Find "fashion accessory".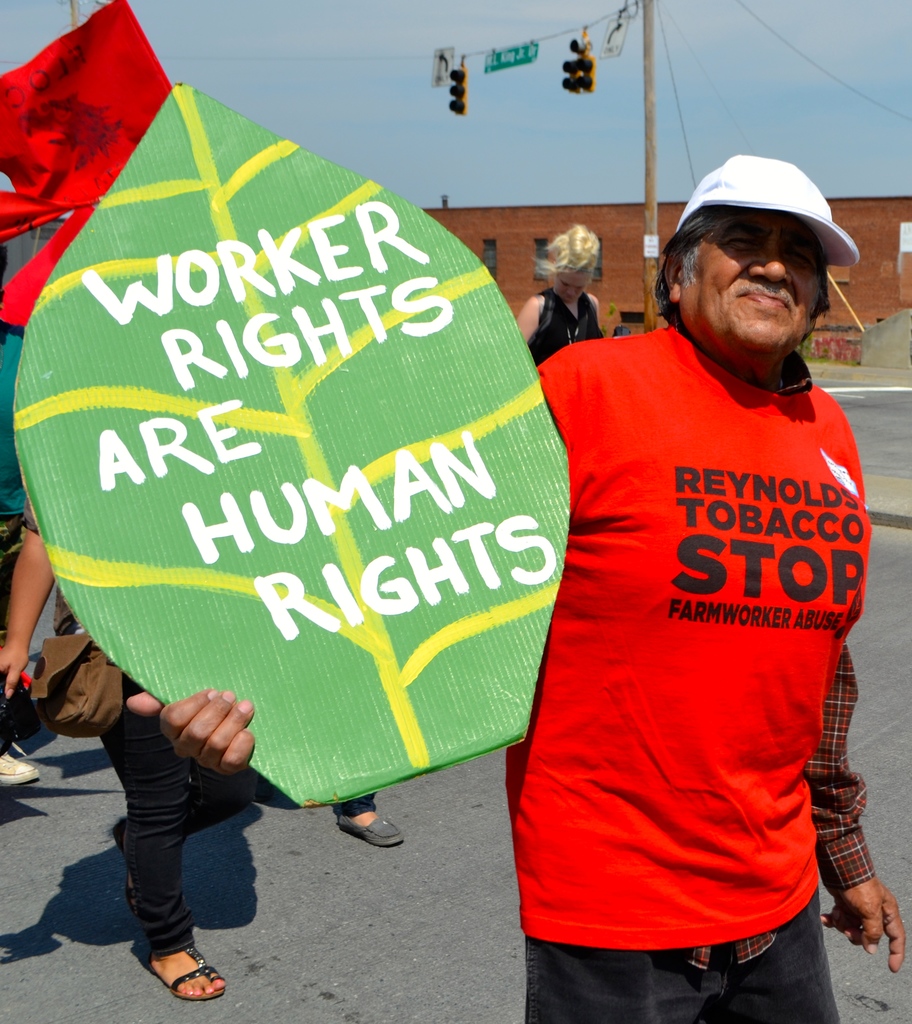
left=674, top=154, right=865, bottom=271.
